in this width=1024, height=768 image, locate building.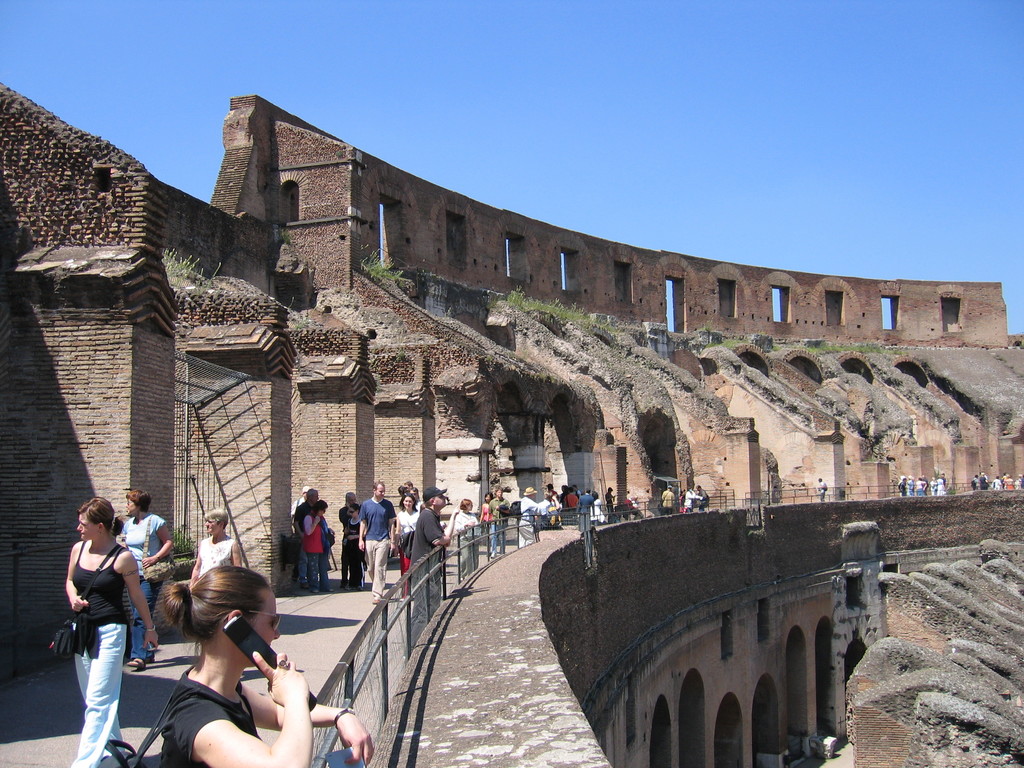
Bounding box: locate(0, 78, 1023, 766).
